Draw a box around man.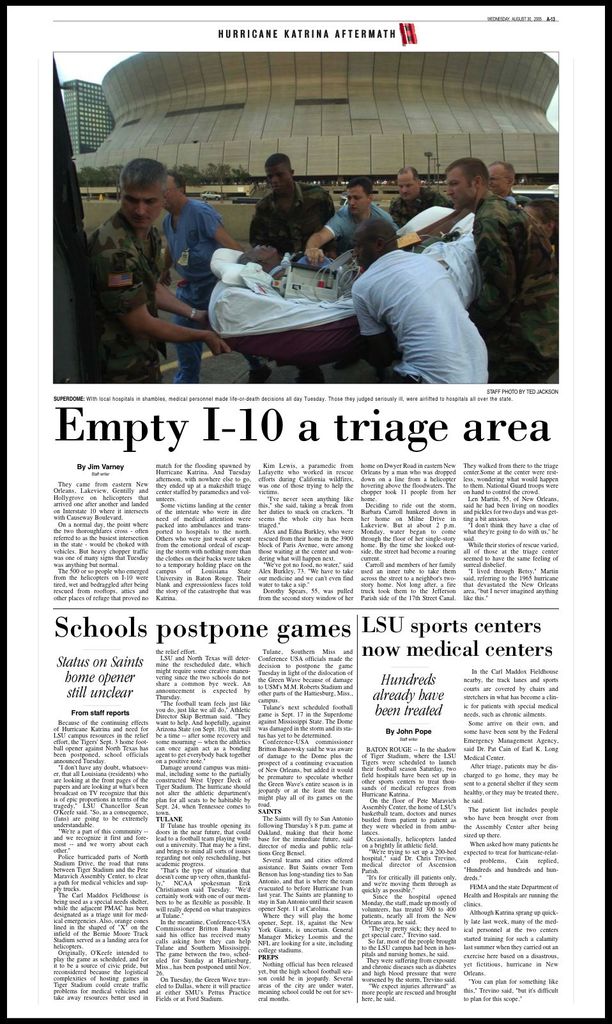
246/154/339/252.
